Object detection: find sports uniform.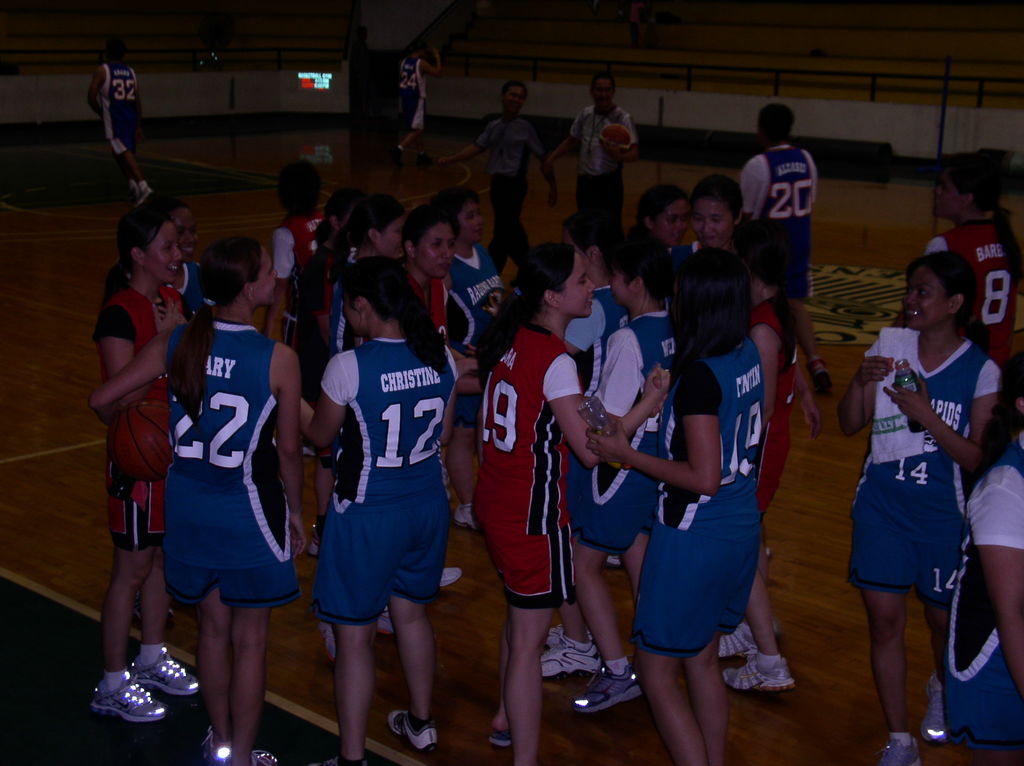
[845, 331, 1003, 765].
